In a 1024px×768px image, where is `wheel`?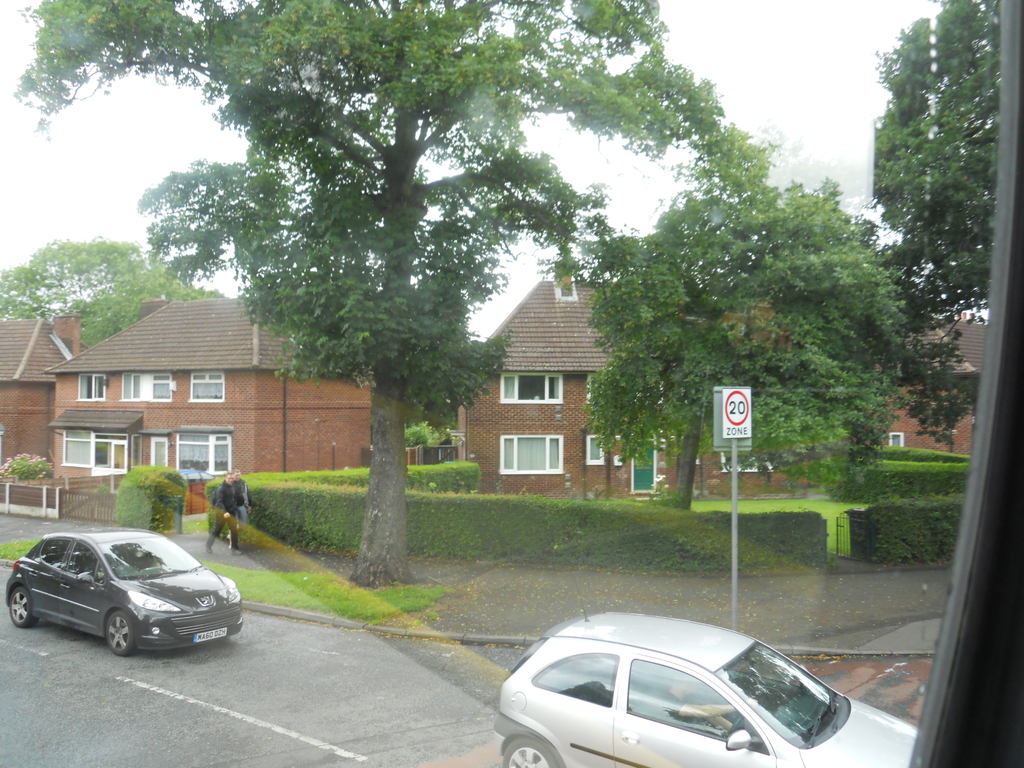
106, 612, 134, 653.
